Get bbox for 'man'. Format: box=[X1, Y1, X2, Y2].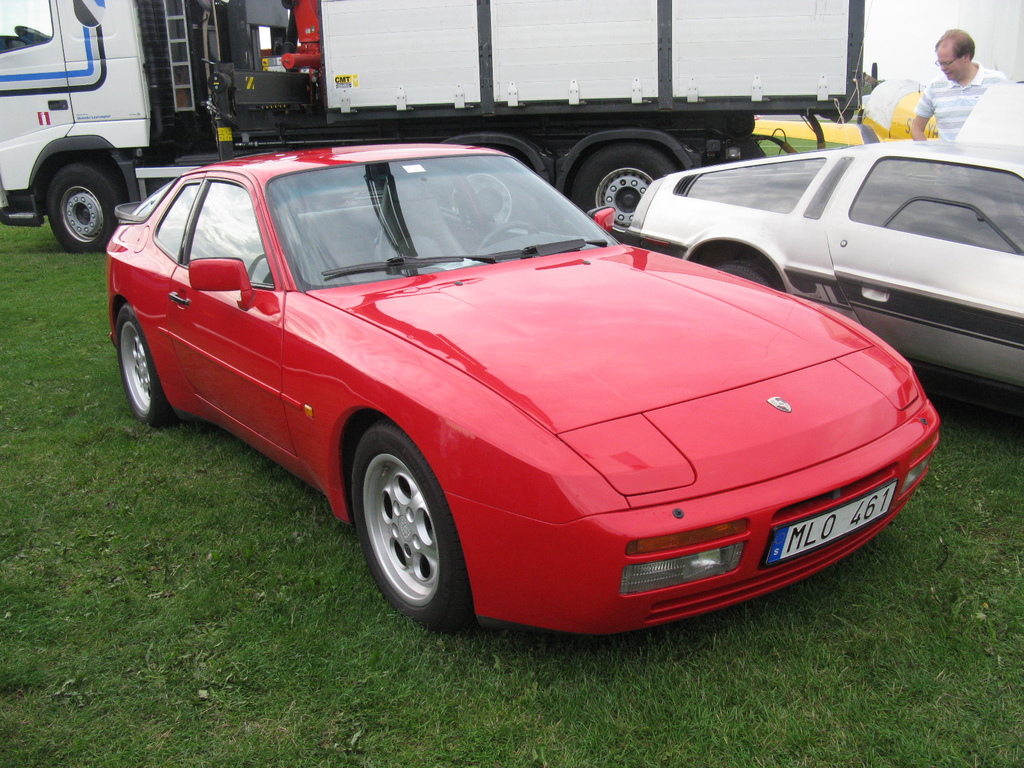
box=[917, 31, 1021, 143].
